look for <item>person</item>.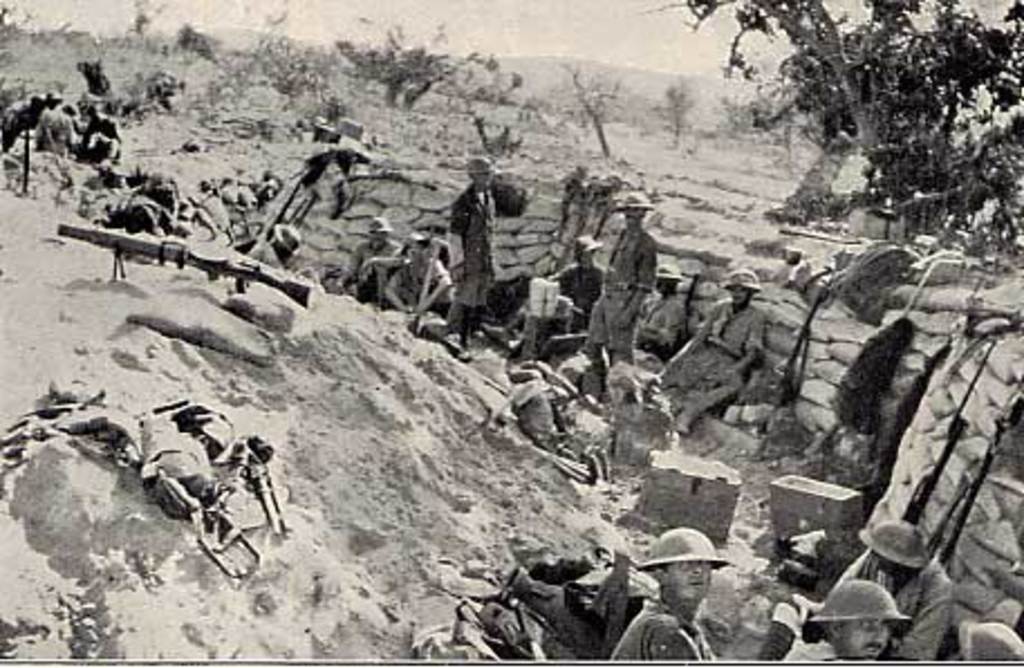
Found: left=544, top=229, right=605, bottom=312.
